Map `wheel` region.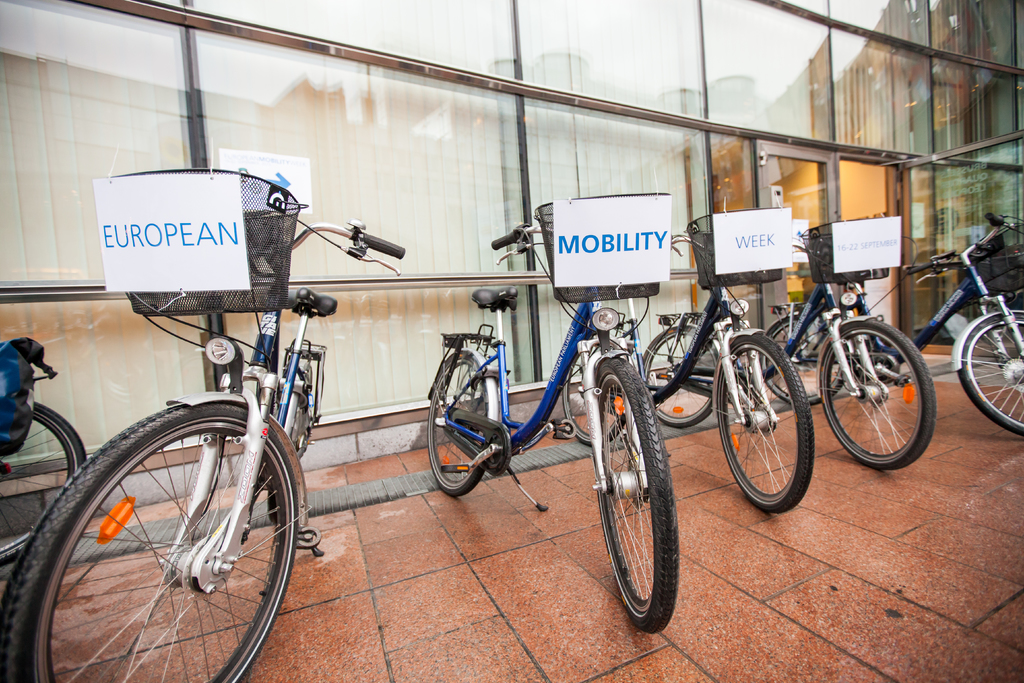
Mapped to [left=0, top=402, right=292, bottom=682].
